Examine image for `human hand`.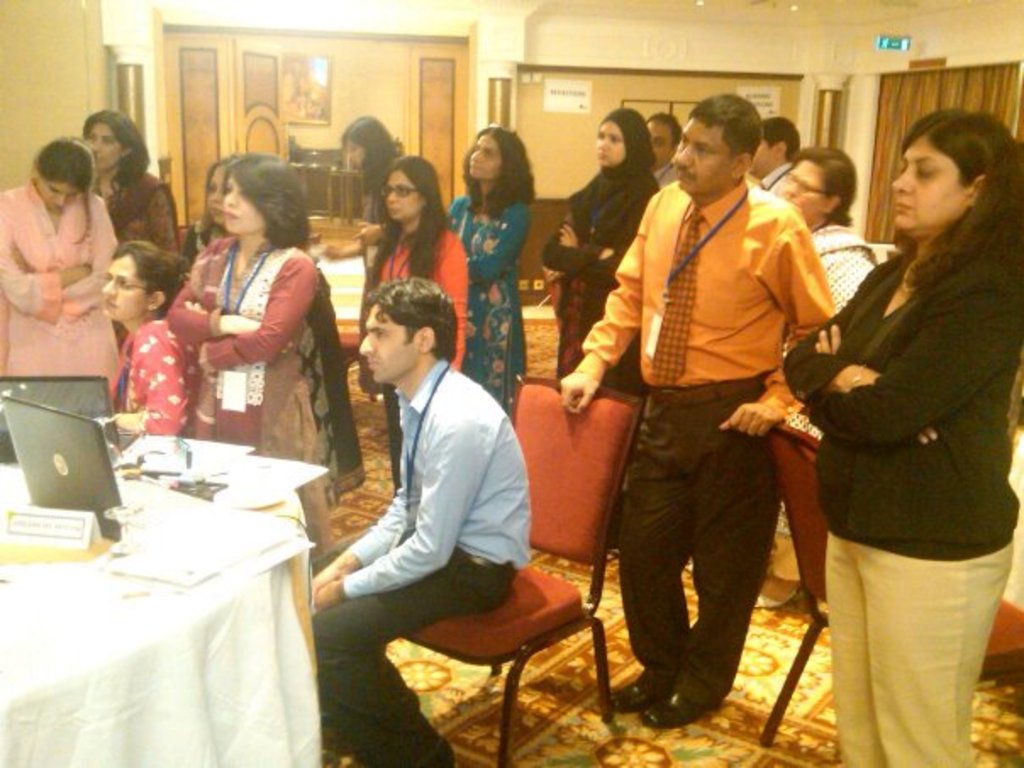
Examination result: rect(310, 558, 348, 587).
